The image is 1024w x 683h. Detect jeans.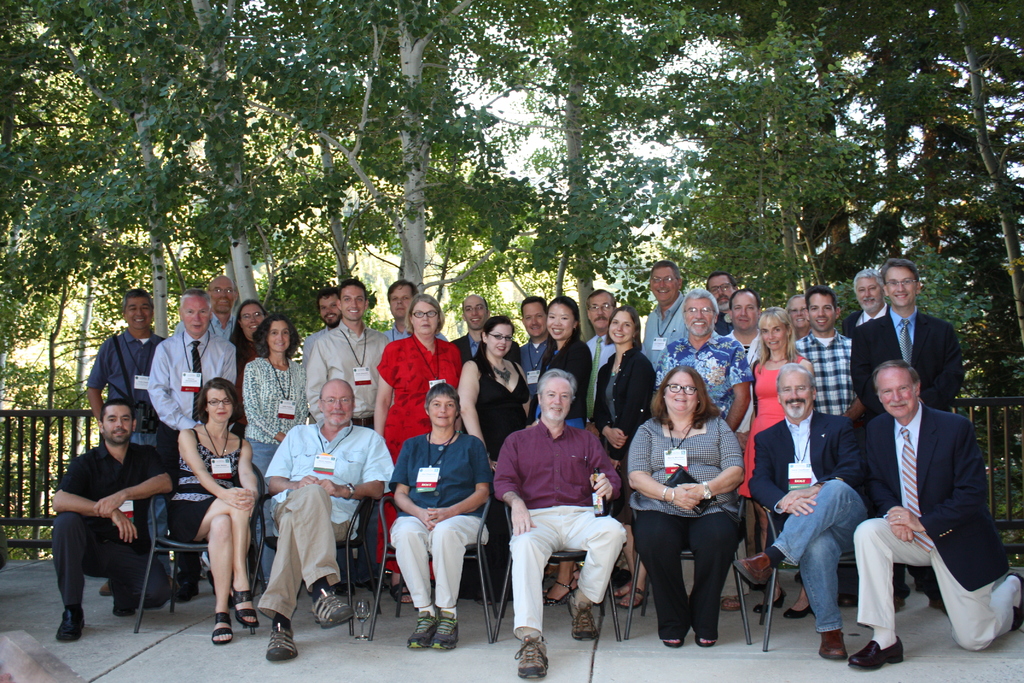
Detection: box=[131, 433, 166, 572].
